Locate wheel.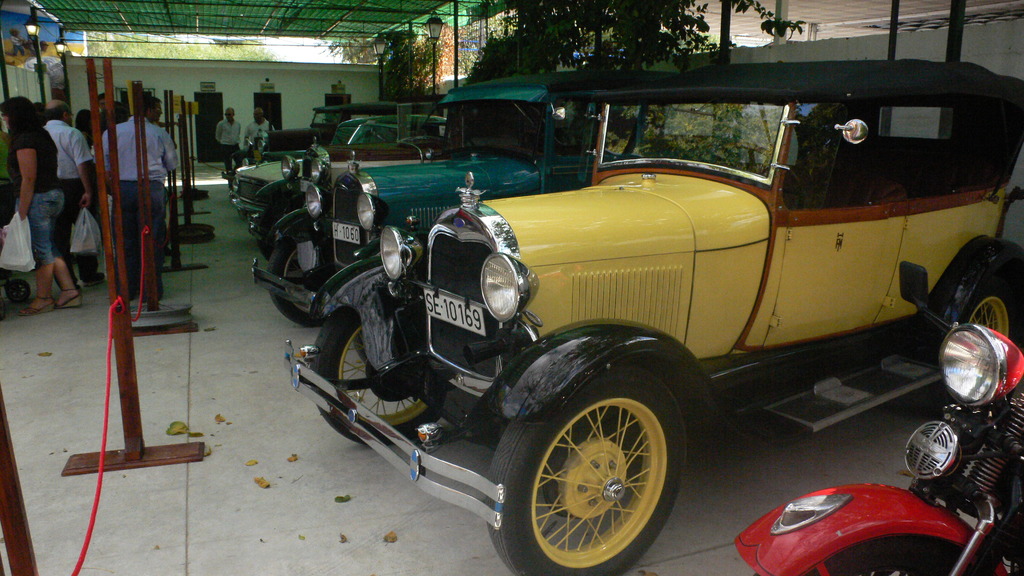
Bounding box: (266, 236, 328, 328).
